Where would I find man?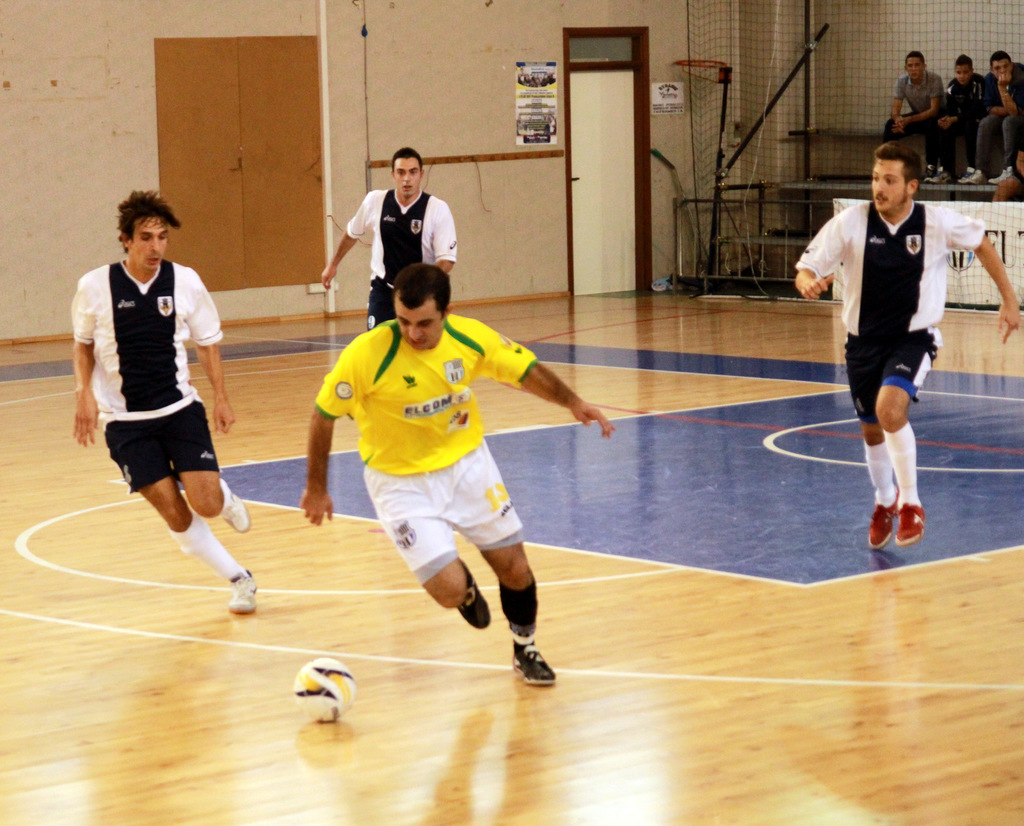
At BBox(296, 260, 616, 687).
